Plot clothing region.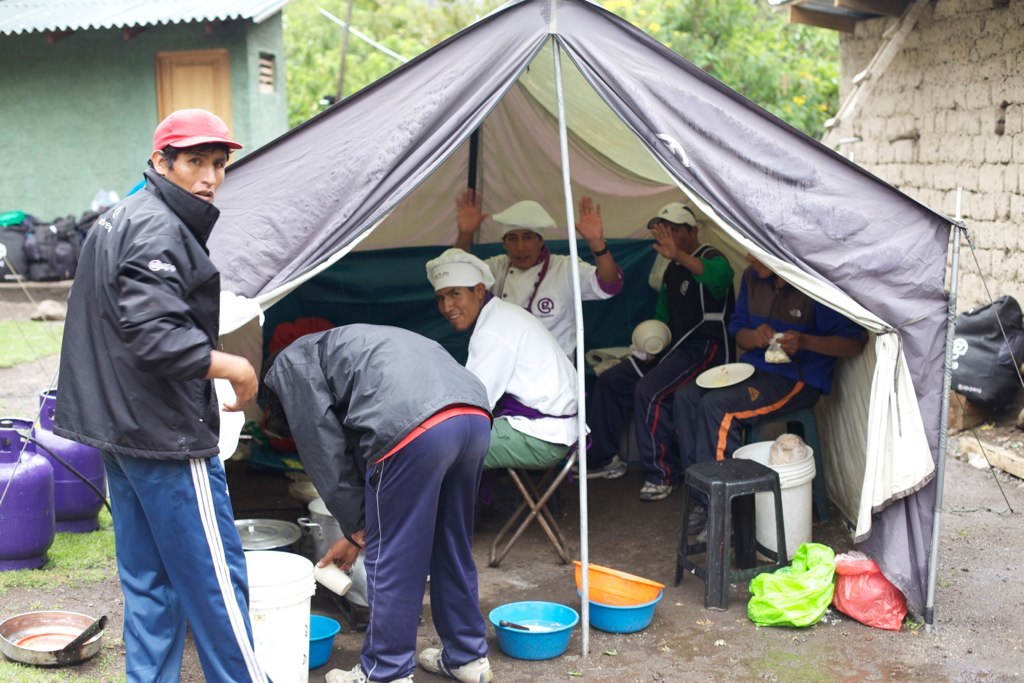
Plotted at [595,243,736,485].
